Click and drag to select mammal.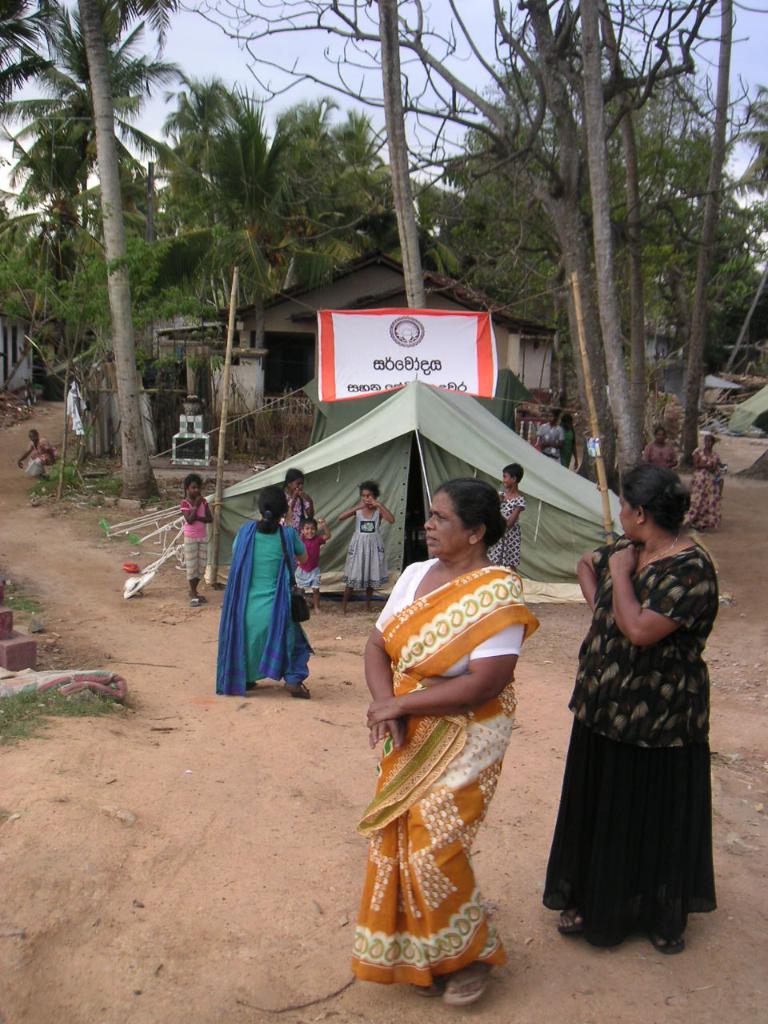
Selection: (left=537, top=407, right=563, bottom=463).
